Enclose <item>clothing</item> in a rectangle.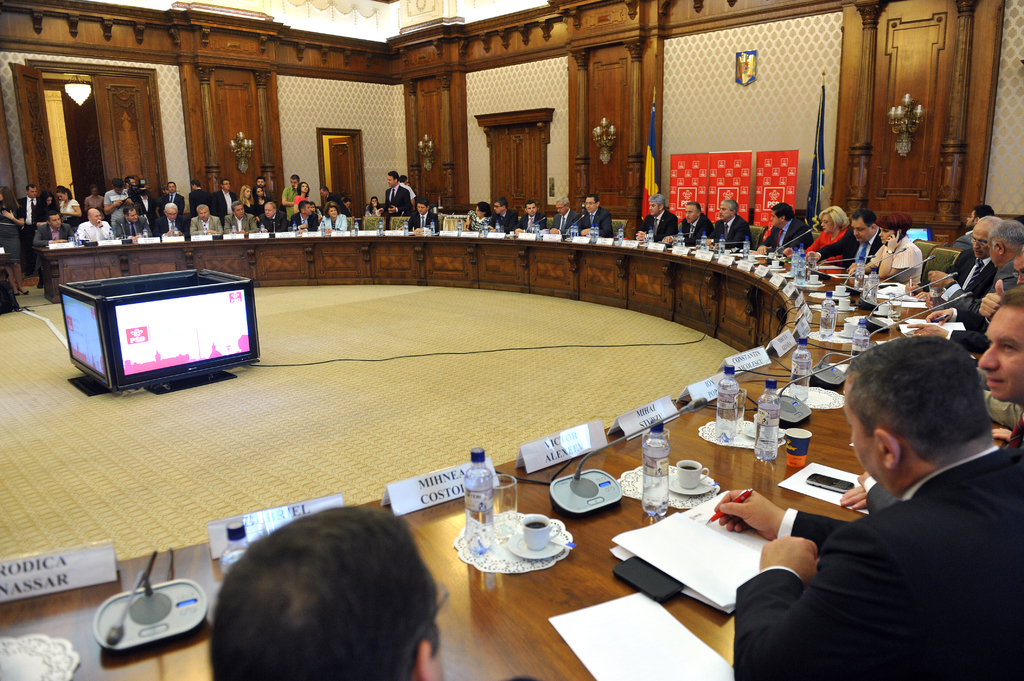
[x1=973, y1=365, x2=1023, y2=429].
